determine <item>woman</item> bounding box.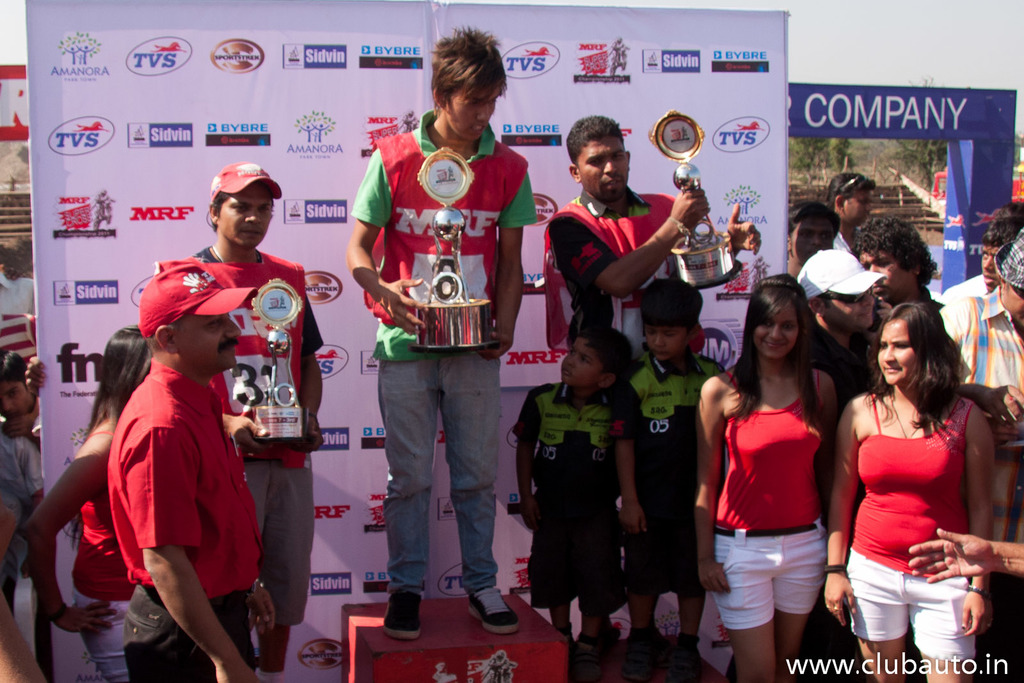
Determined: [left=819, top=296, right=1016, bottom=682].
